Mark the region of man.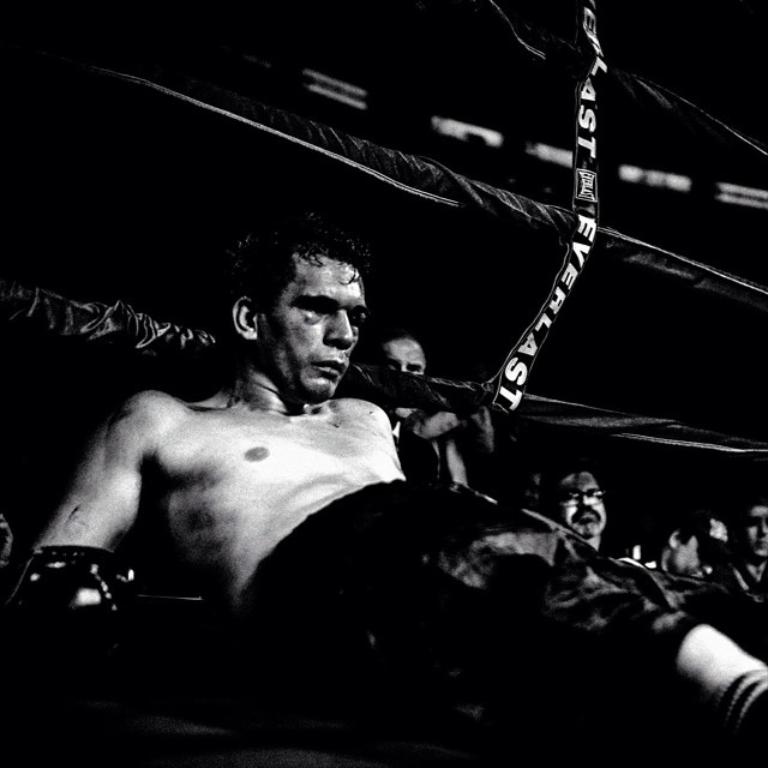
Region: {"x1": 544, "y1": 464, "x2": 612, "y2": 562}.
